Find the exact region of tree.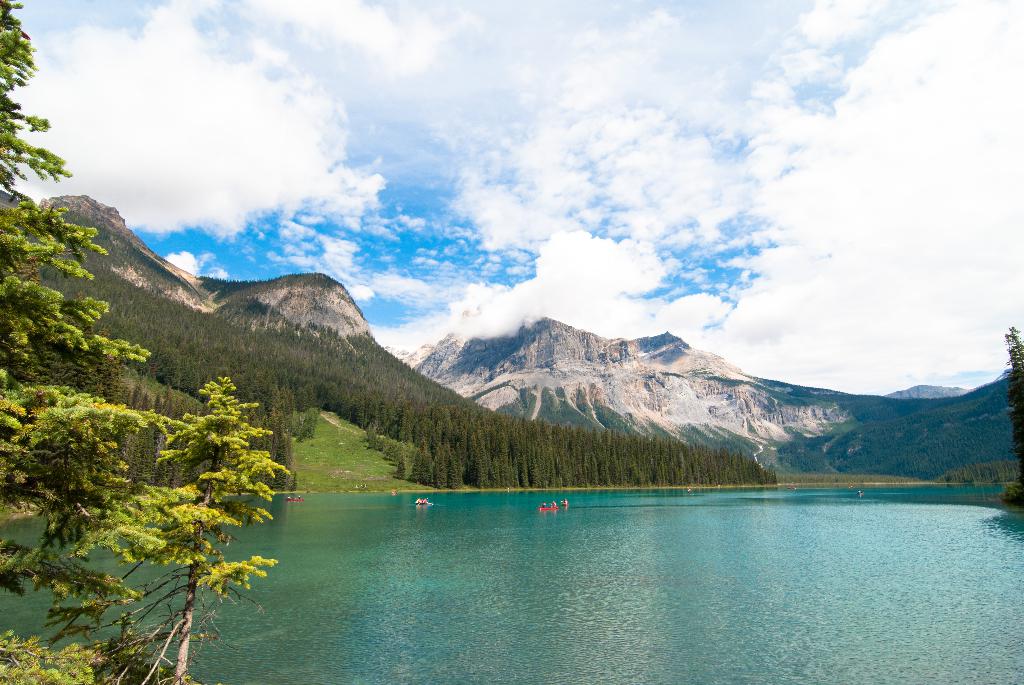
Exact region: l=999, t=327, r=1023, b=512.
